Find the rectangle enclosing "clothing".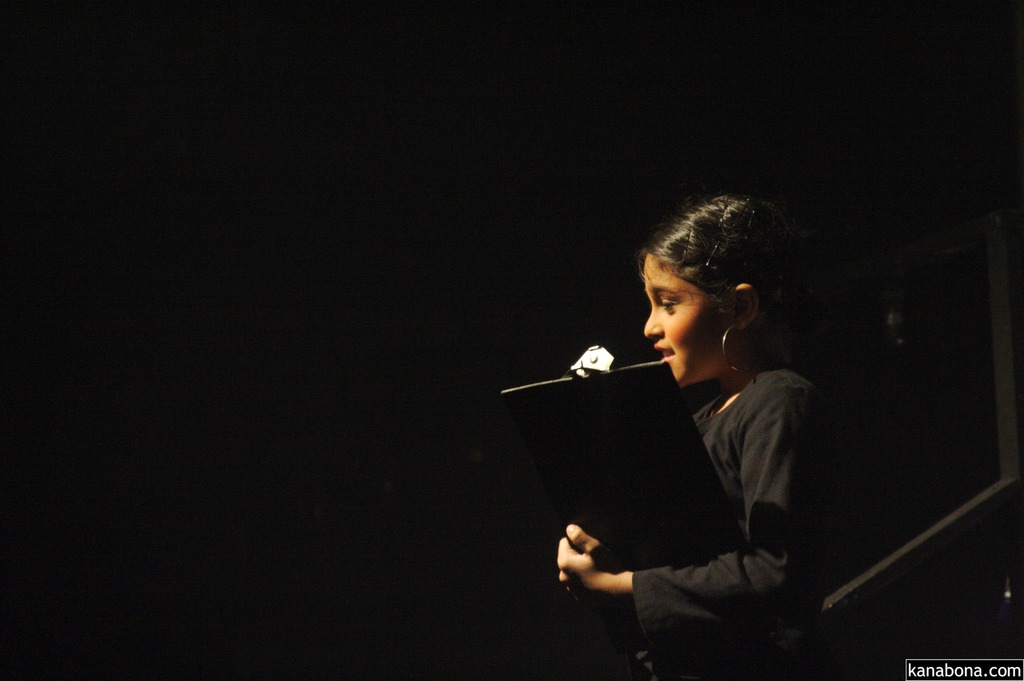
crop(540, 297, 828, 634).
